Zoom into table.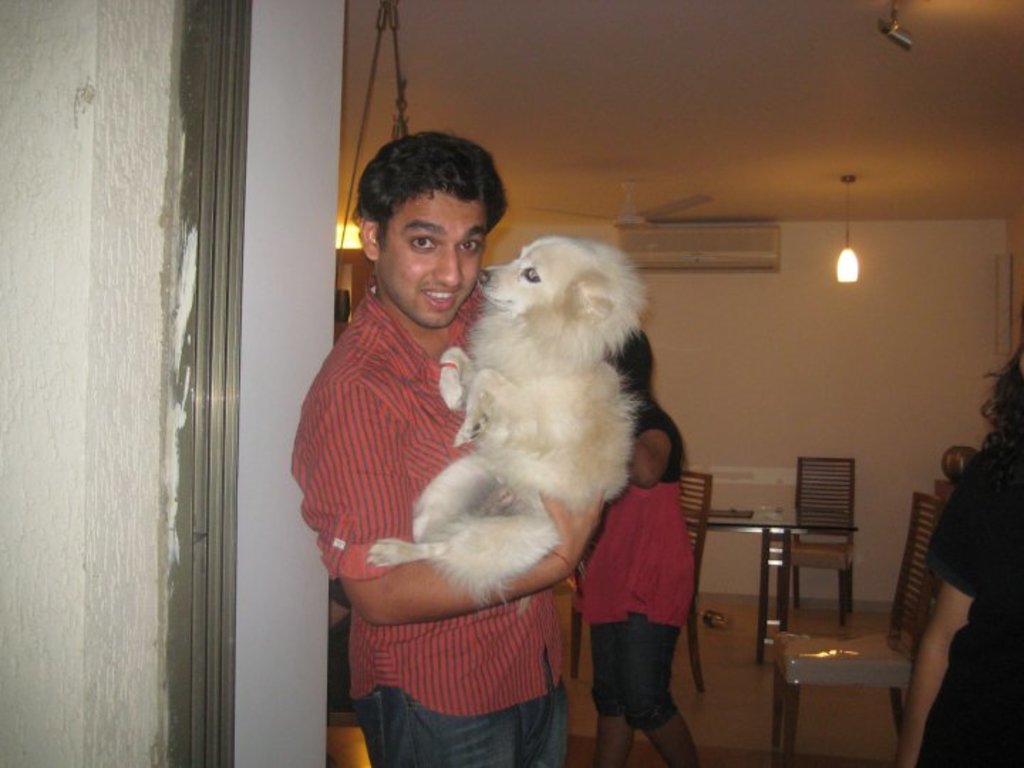
Zoom target: x1=680, y1=509, x2=852, y2=661.
